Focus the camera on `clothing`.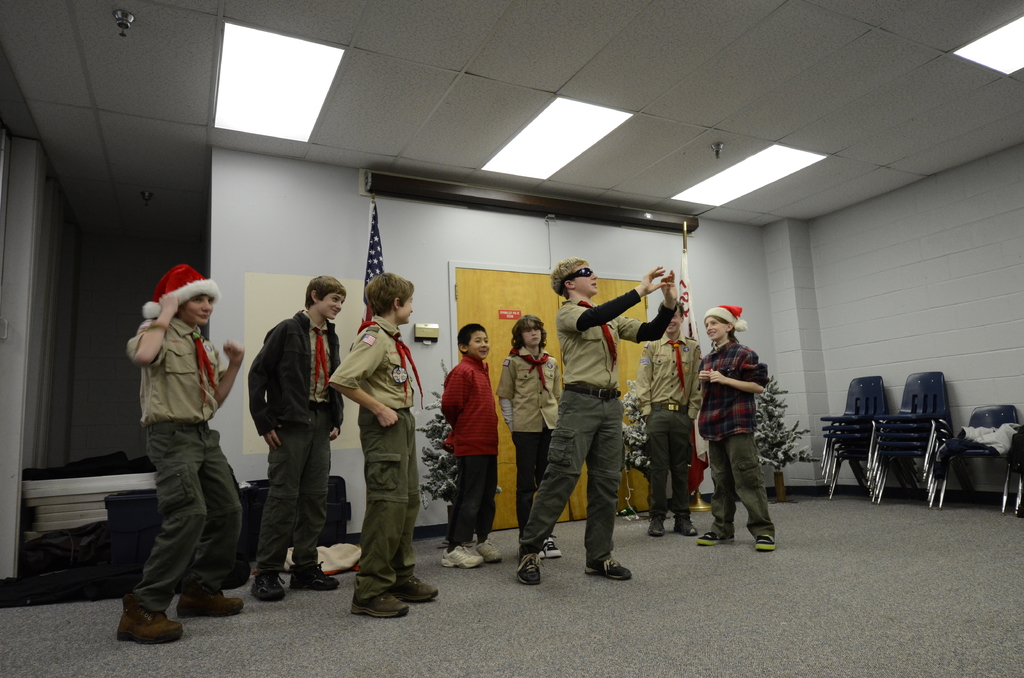
Focus region: 634 325 705 510.
